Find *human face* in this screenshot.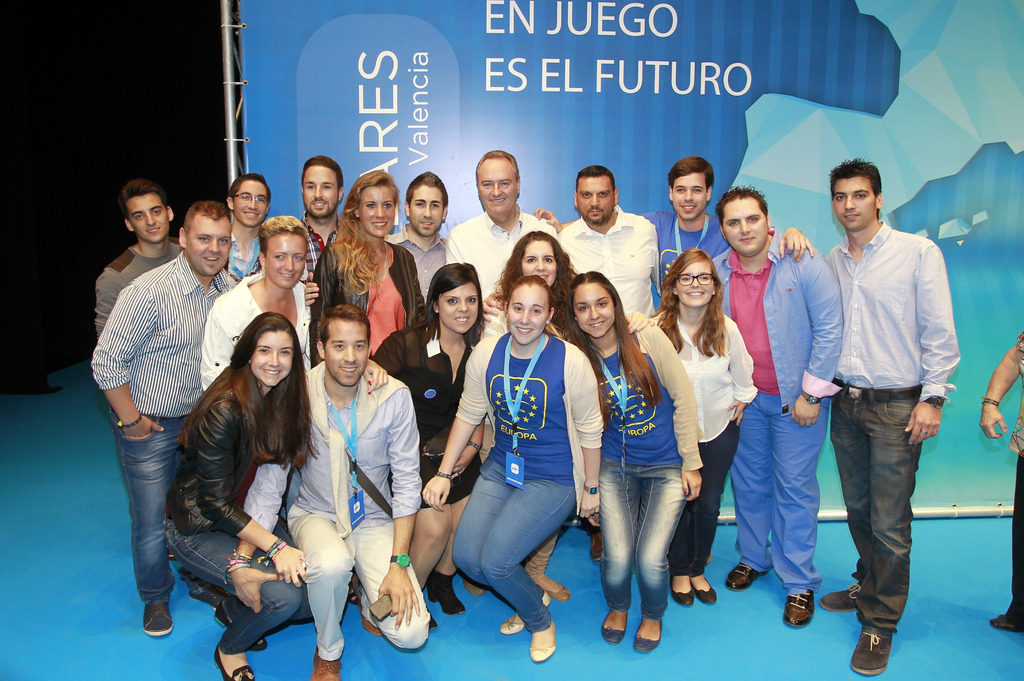
The bounding box for *human face* is [x1=477, y1=163, x2=516, y2=216].
